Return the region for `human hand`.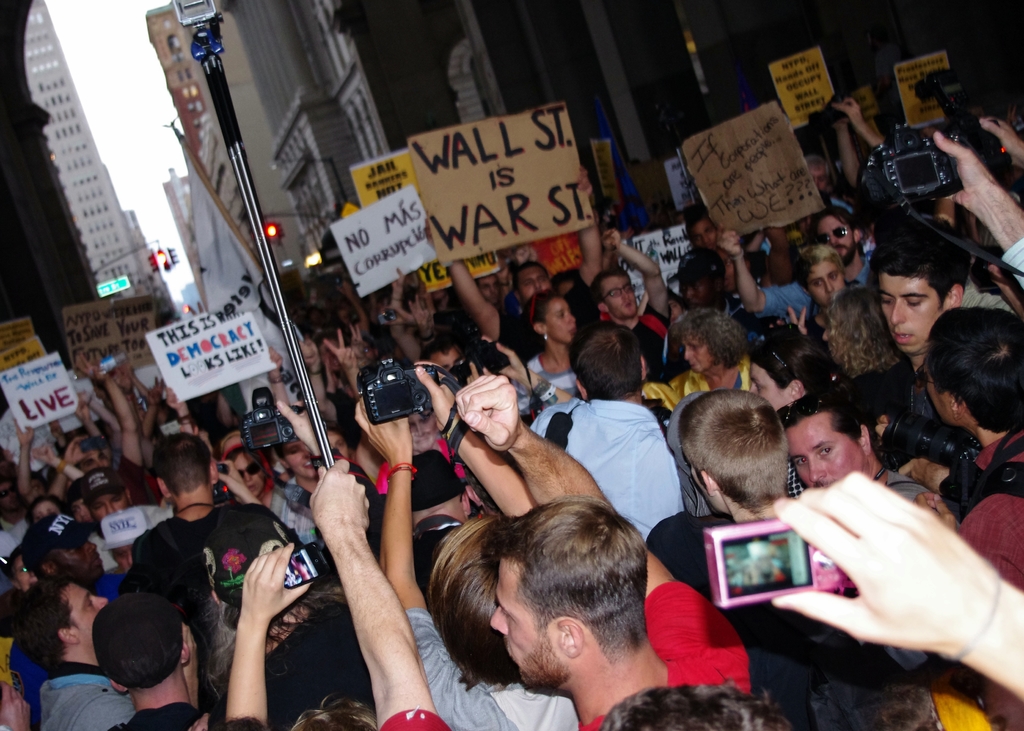
<region>71, 398, 90, 428</region>.
